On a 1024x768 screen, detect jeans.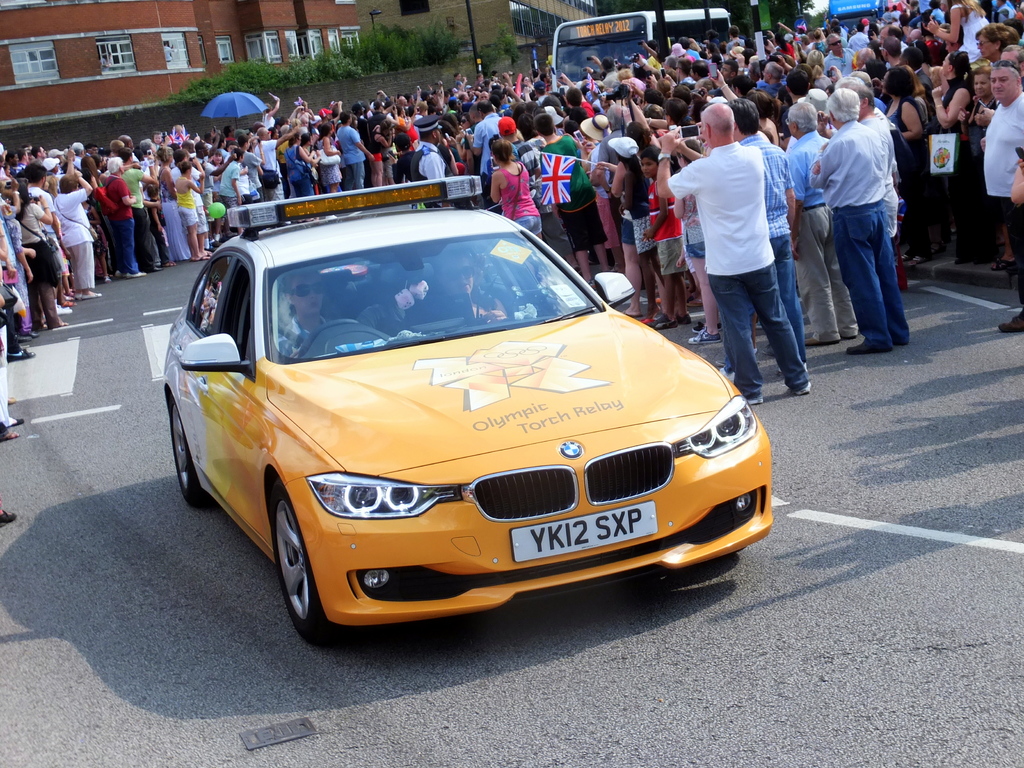
<box>556,189,608,247</box>.
